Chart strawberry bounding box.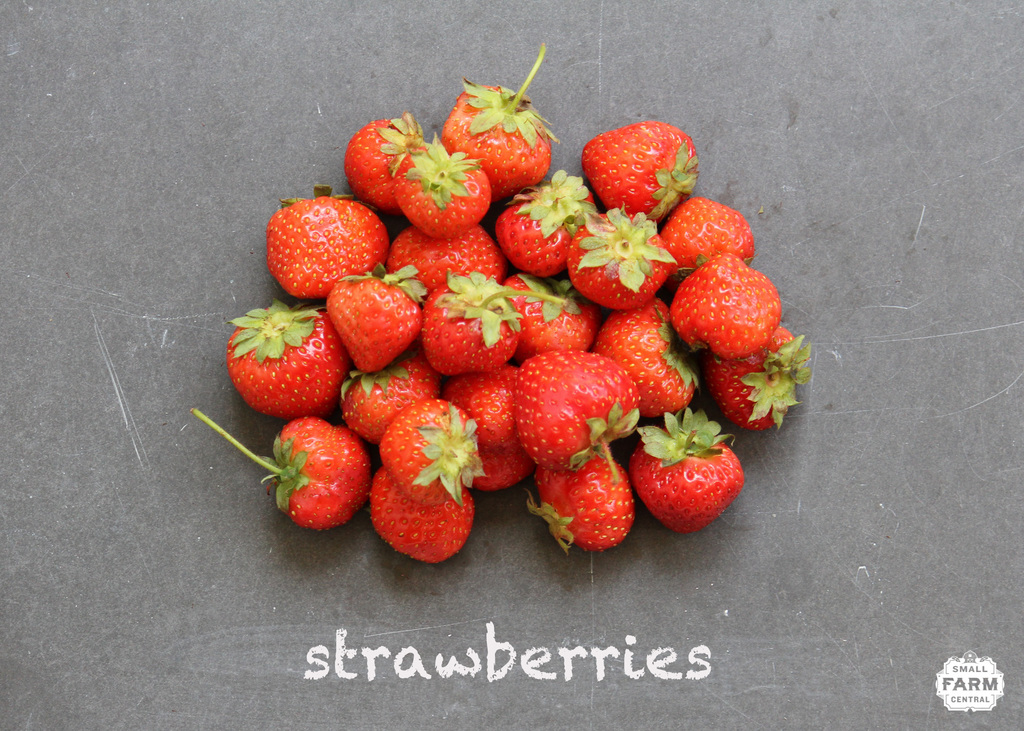
Charted: <box>700,310,817,440</box>.
